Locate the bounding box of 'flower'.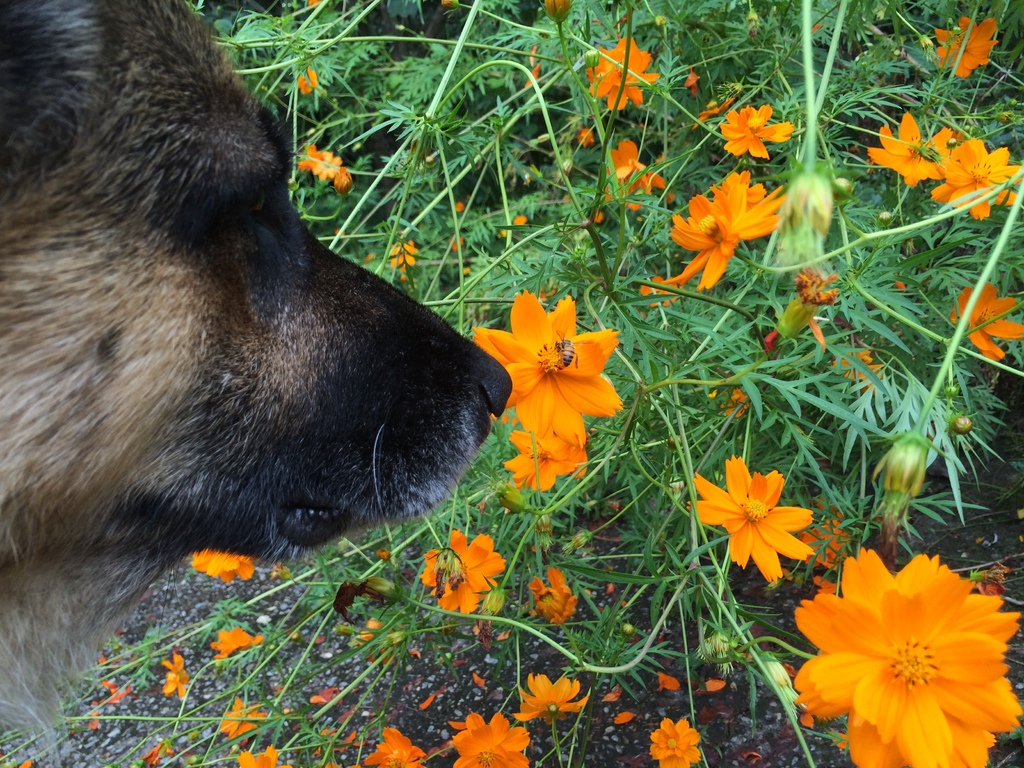
Bounding box: left=713, top=167, right=772, bottom=211.
